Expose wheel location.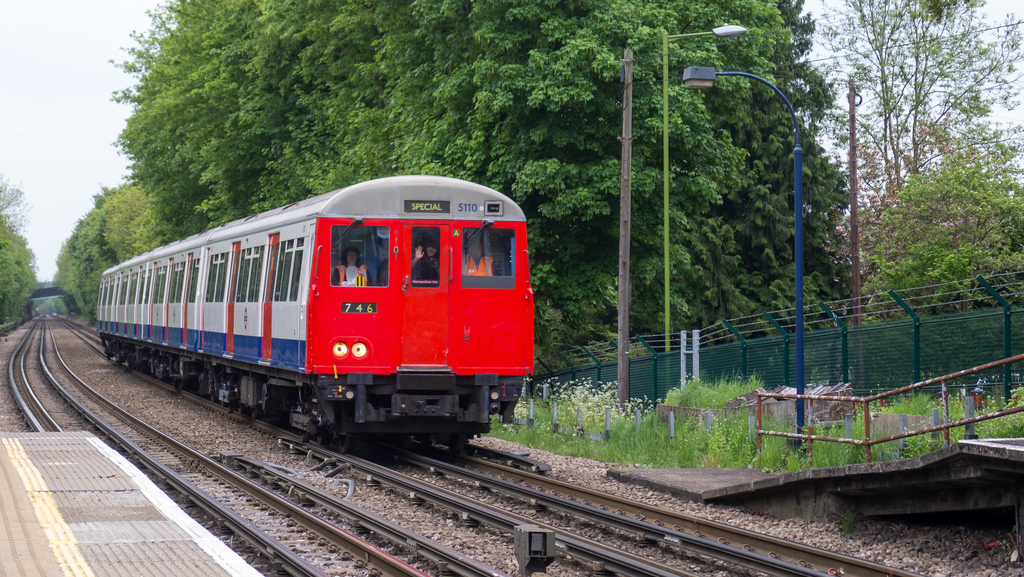
Exposed at {"x1": 211, "y1": 392, "x2": 216, "y2": 403}.
